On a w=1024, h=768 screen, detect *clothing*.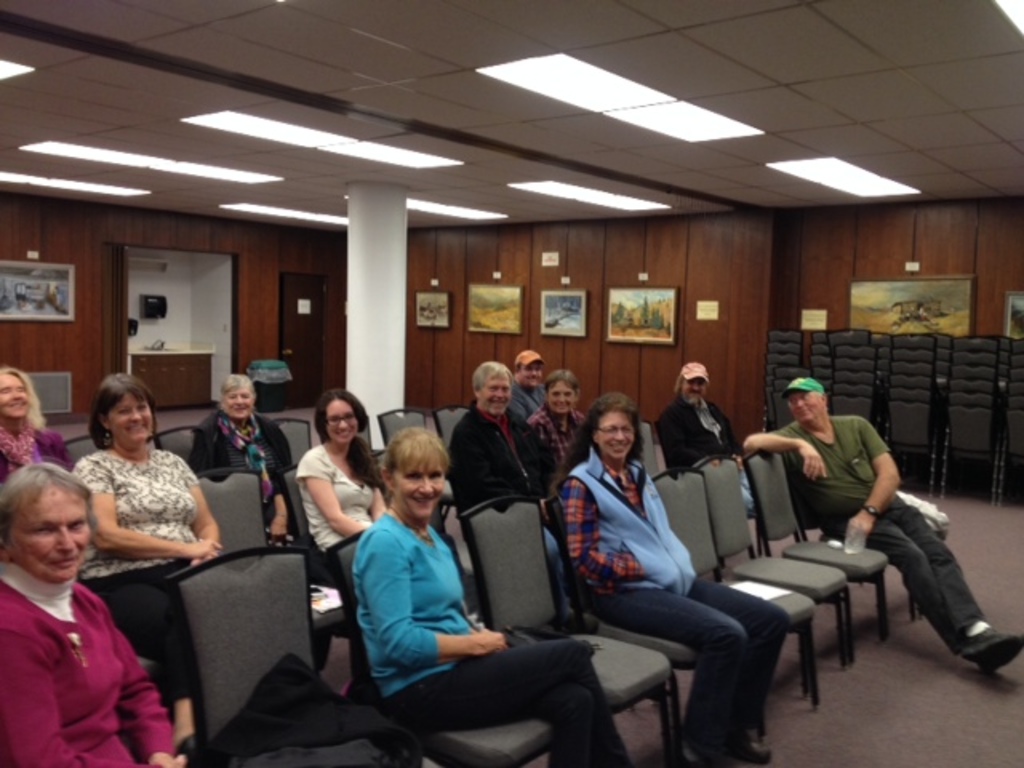
x1=349, y1=517, x2=616, y2=755.
